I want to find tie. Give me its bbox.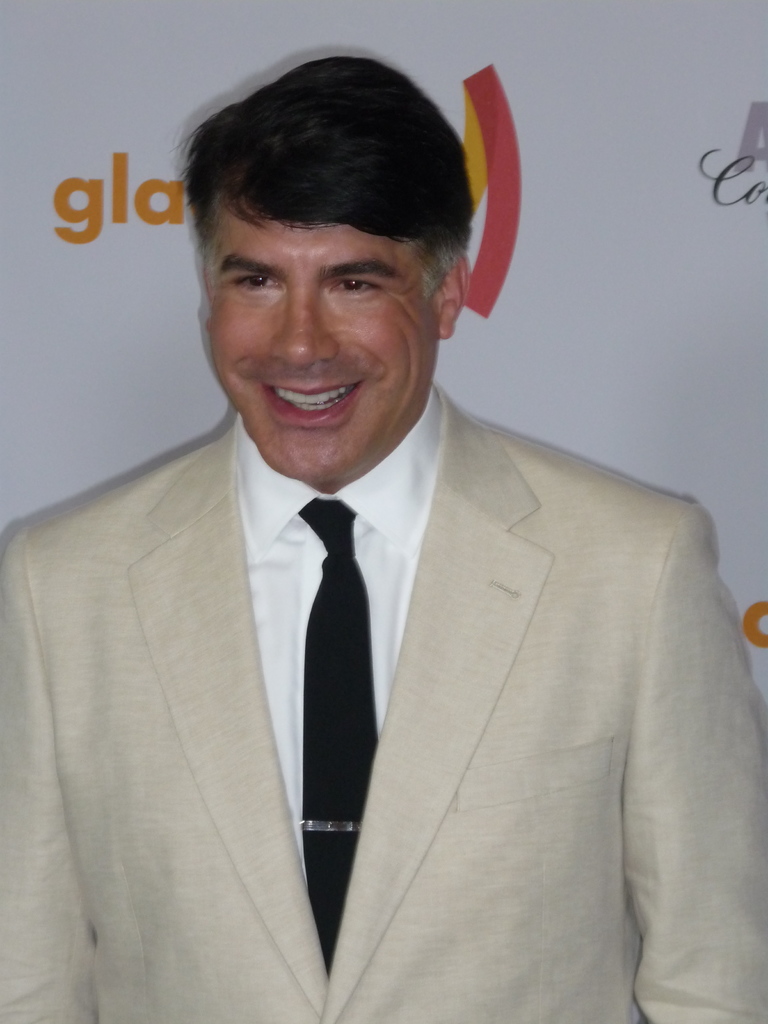
300,494,380,972.
